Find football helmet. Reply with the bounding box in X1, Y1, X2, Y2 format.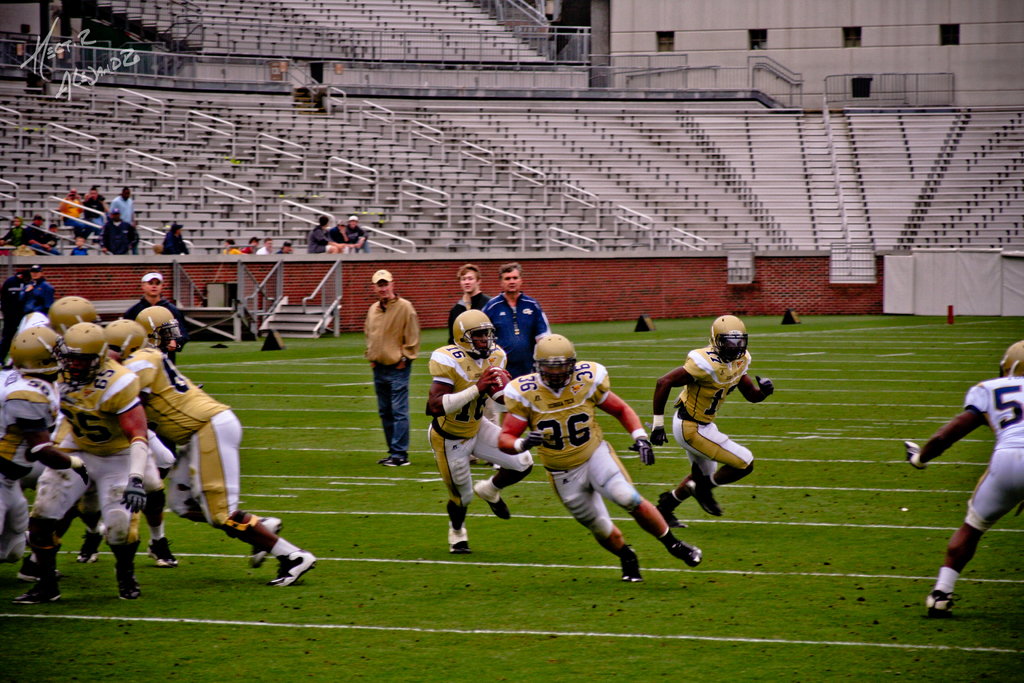
993, 338, 1020, 370.
